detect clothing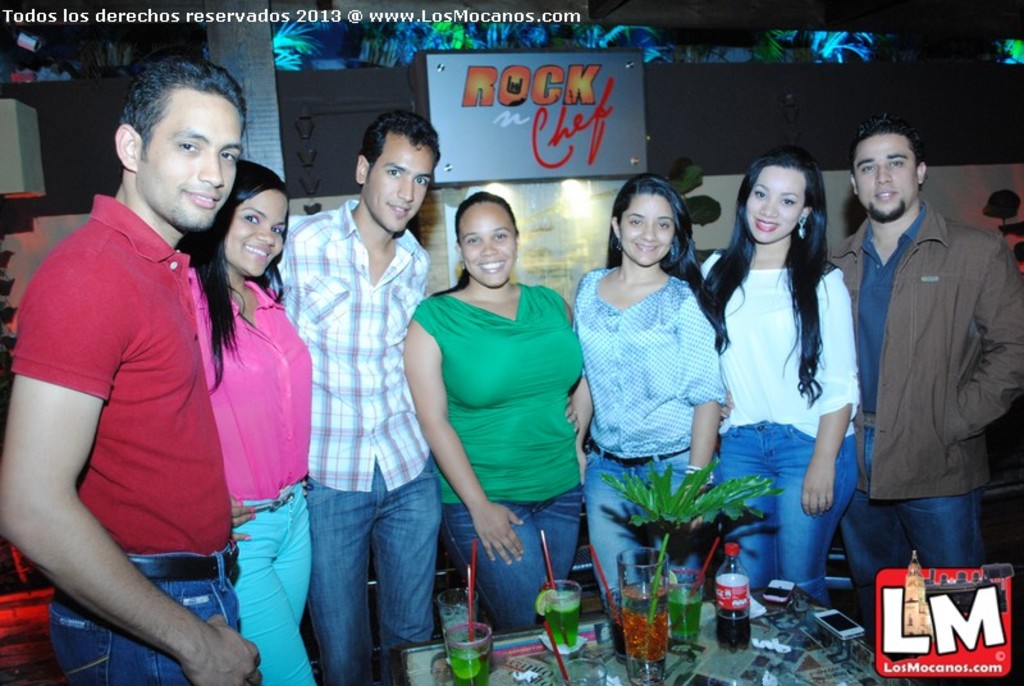
Rect(700, 247, 863, 603)
